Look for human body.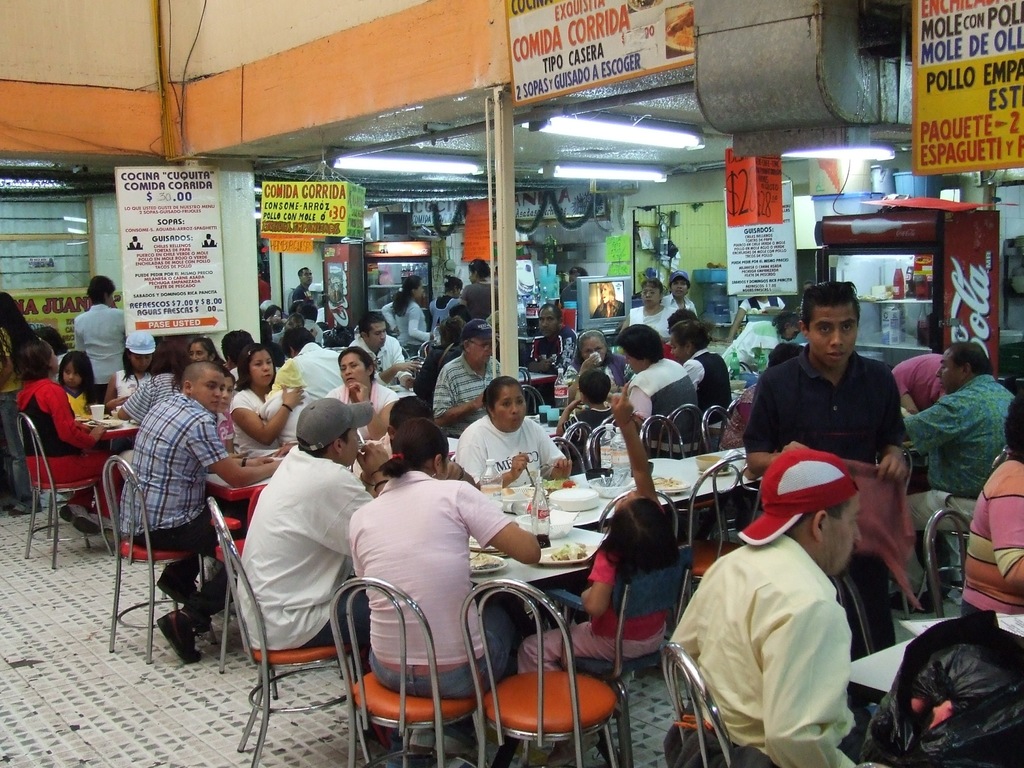
Found: {"x1": 628, "y1": 278, "x2": 670, "y2": 352}.
